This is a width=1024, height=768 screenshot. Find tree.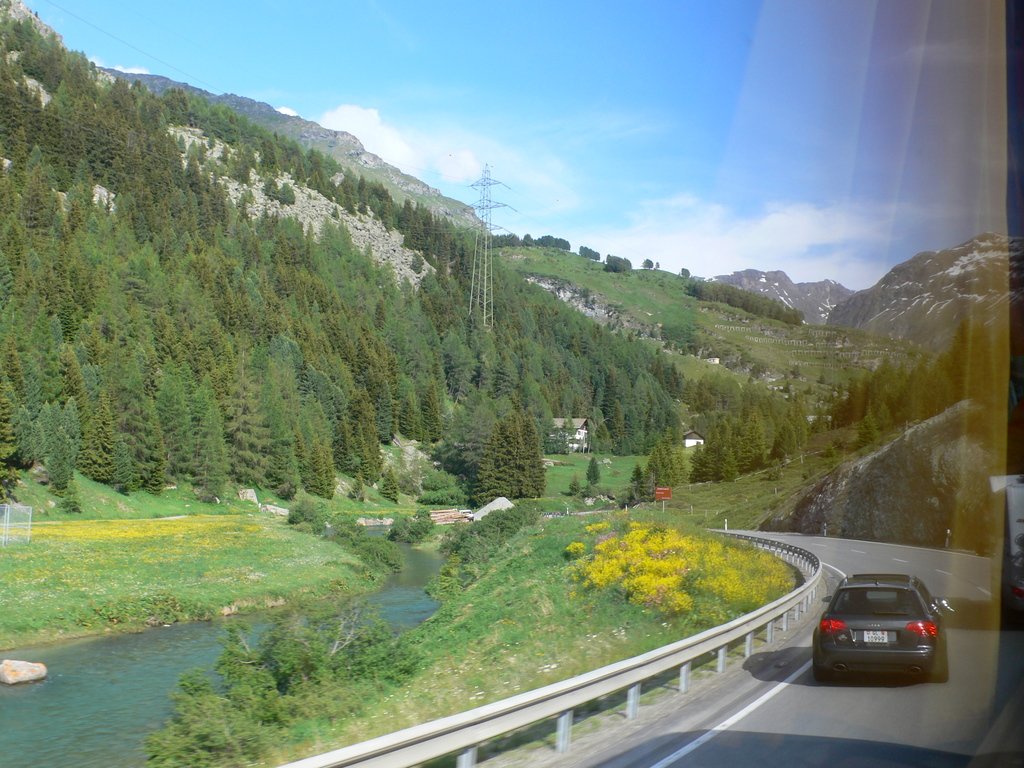
Bounding box: crop(753, 383, 812, 460).
